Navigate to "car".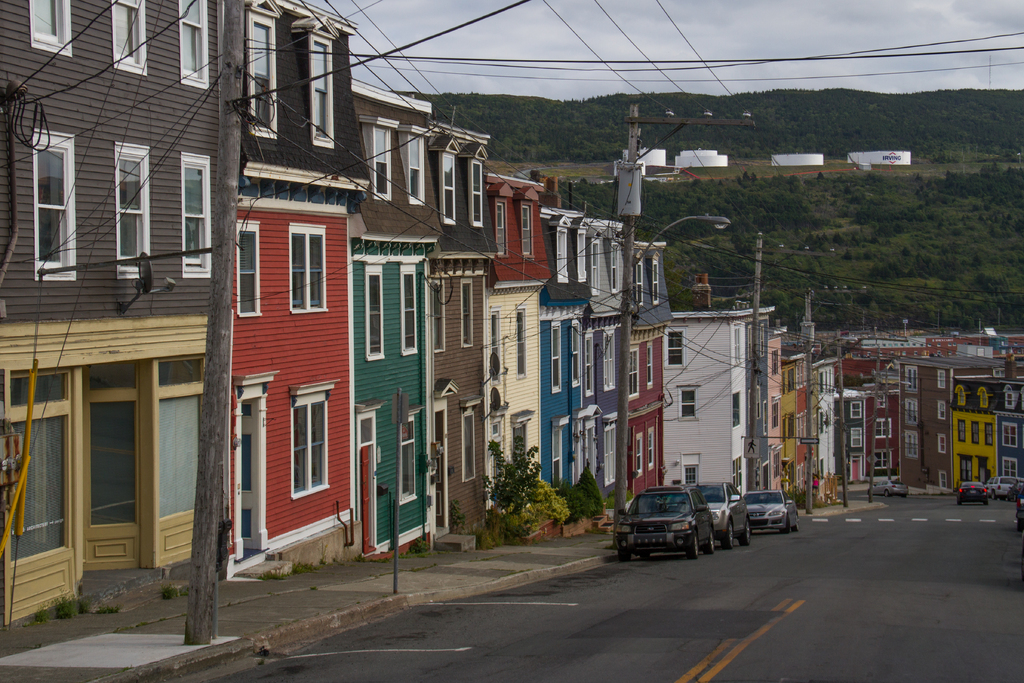
Navigation target: crop(983, 473, 1021, 502).
